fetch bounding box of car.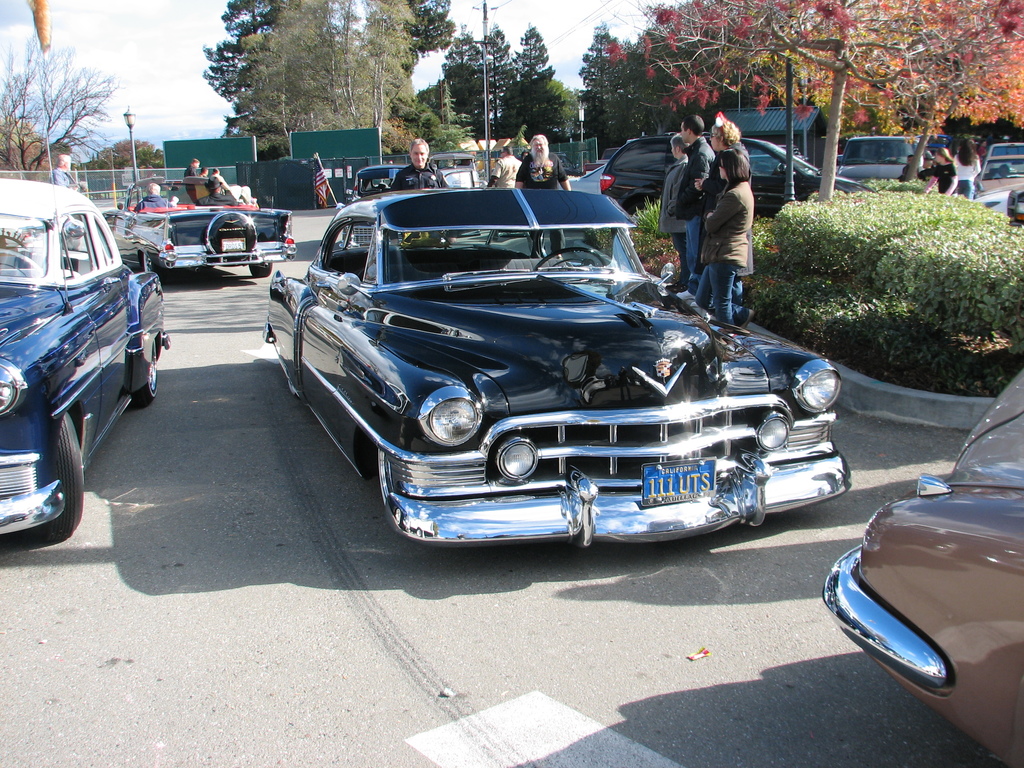
Bbox: 595:130:878:223.
